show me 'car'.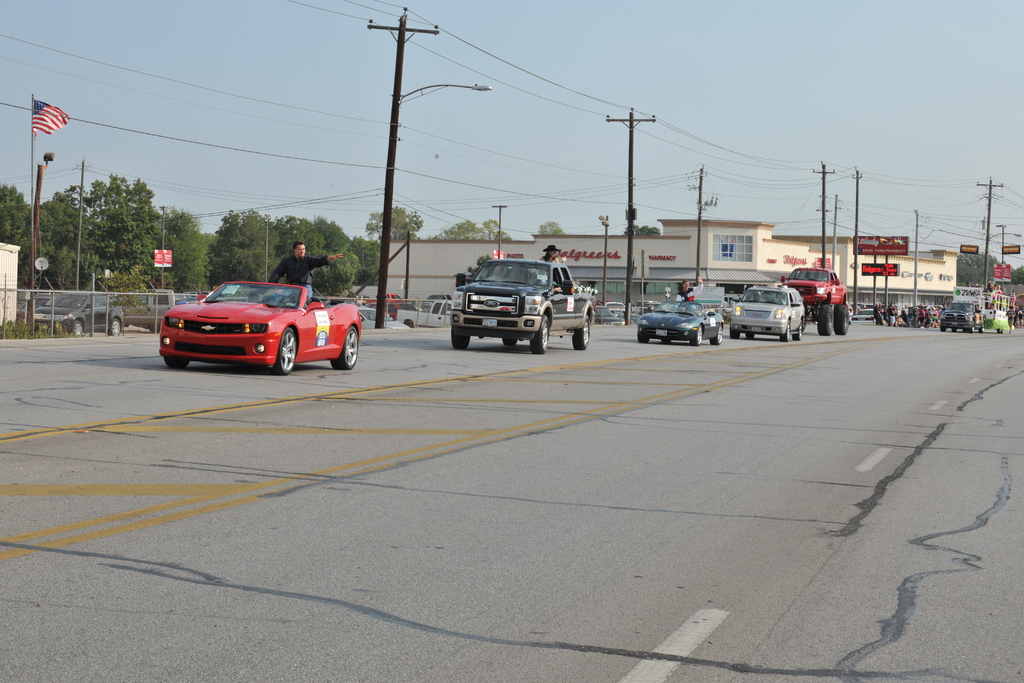
'car' is here: 152:269:362:375.
